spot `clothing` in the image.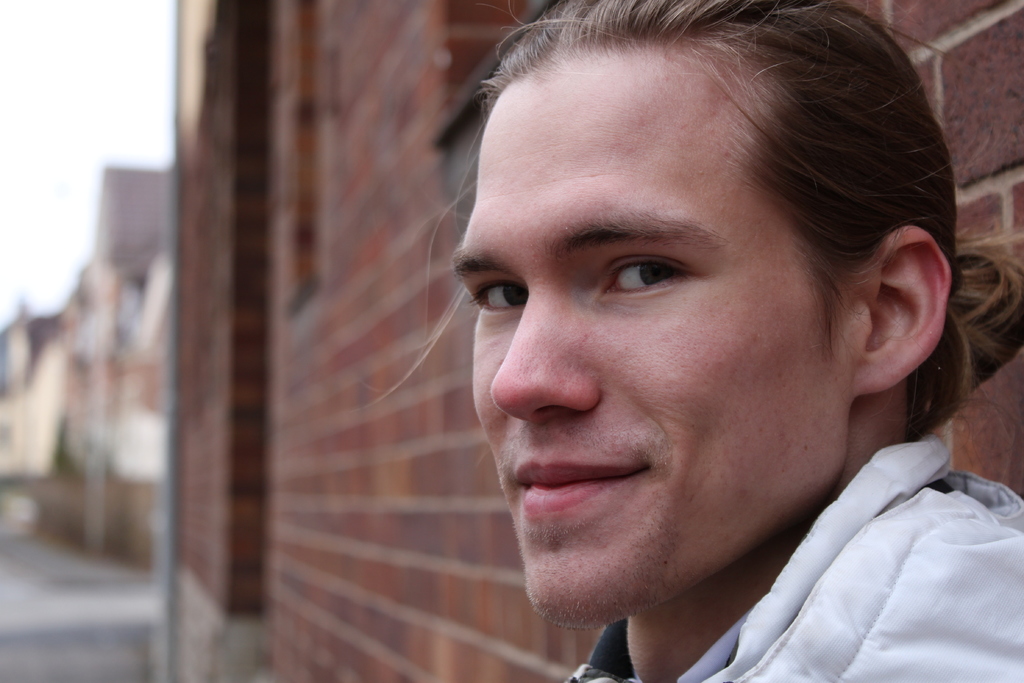
`clothing` found at (left=627, top=409, right=1023, bottom=678).
